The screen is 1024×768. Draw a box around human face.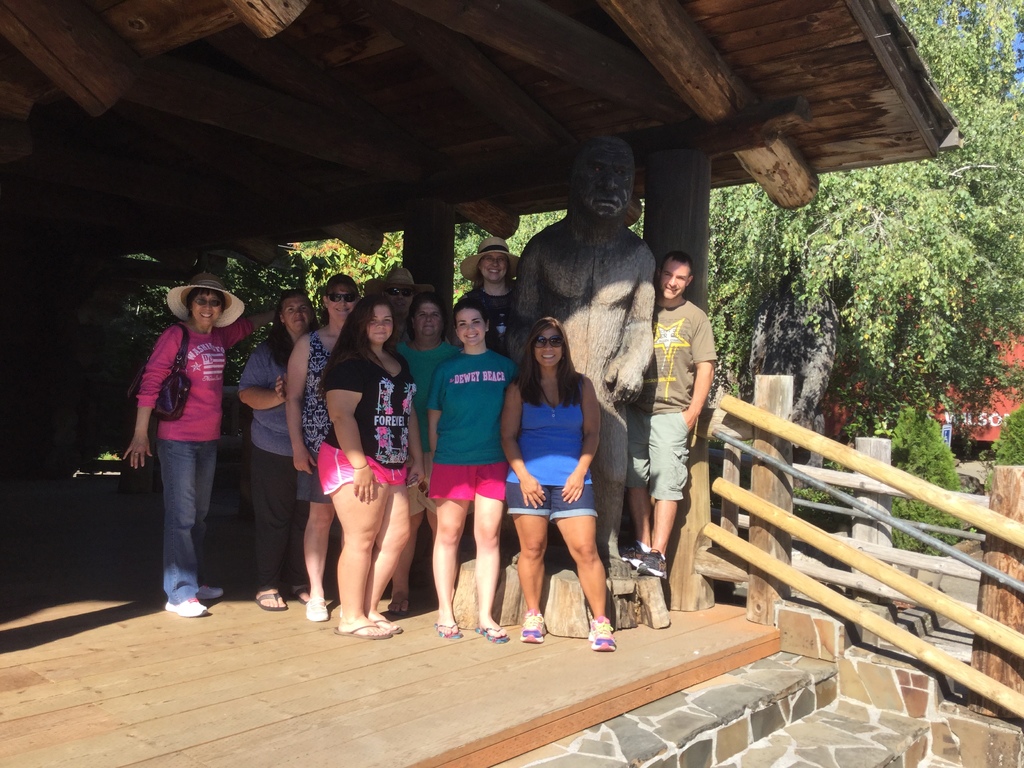
<bbox>655, 261, 686, 302</bbox>.
